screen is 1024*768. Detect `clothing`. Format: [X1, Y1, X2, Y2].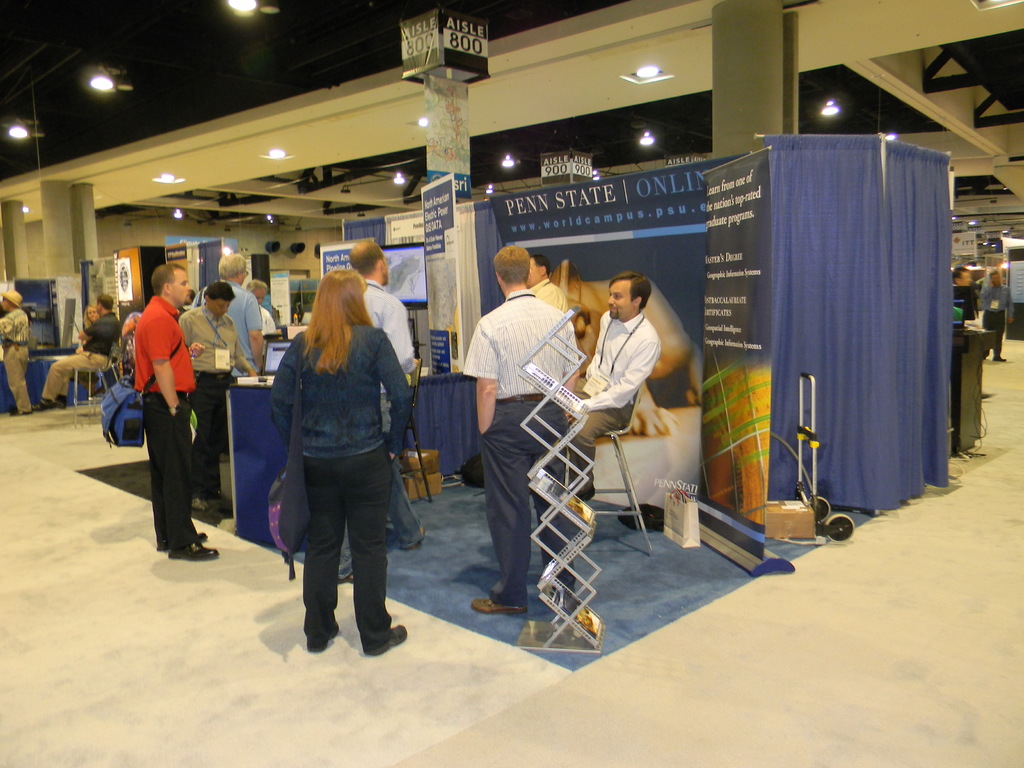
[525, 277, 568, 316].
